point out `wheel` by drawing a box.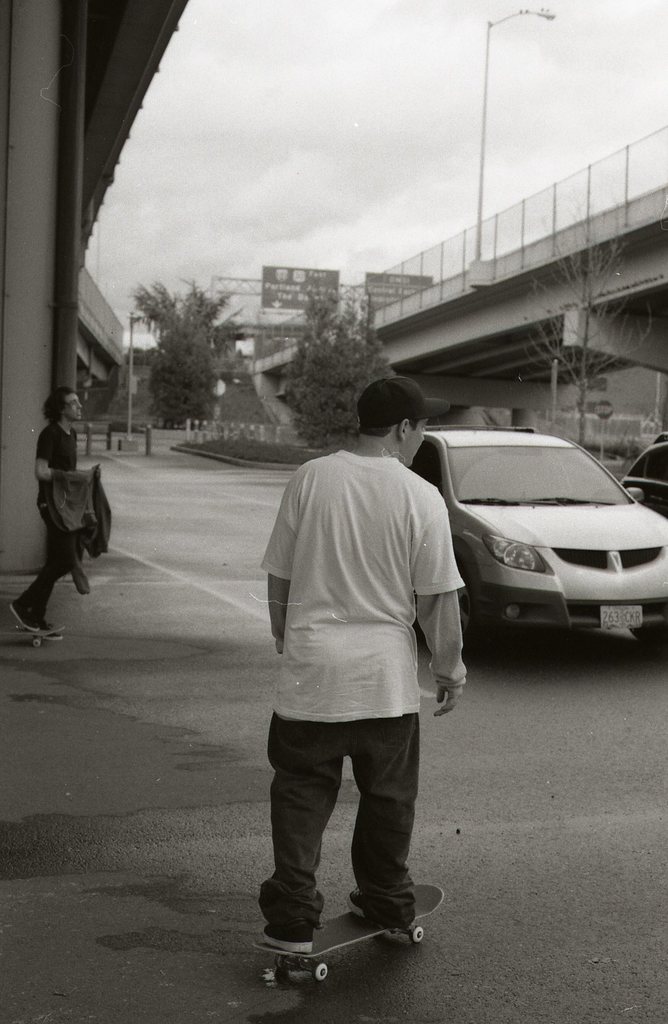
[316, 964, 328, 981].
